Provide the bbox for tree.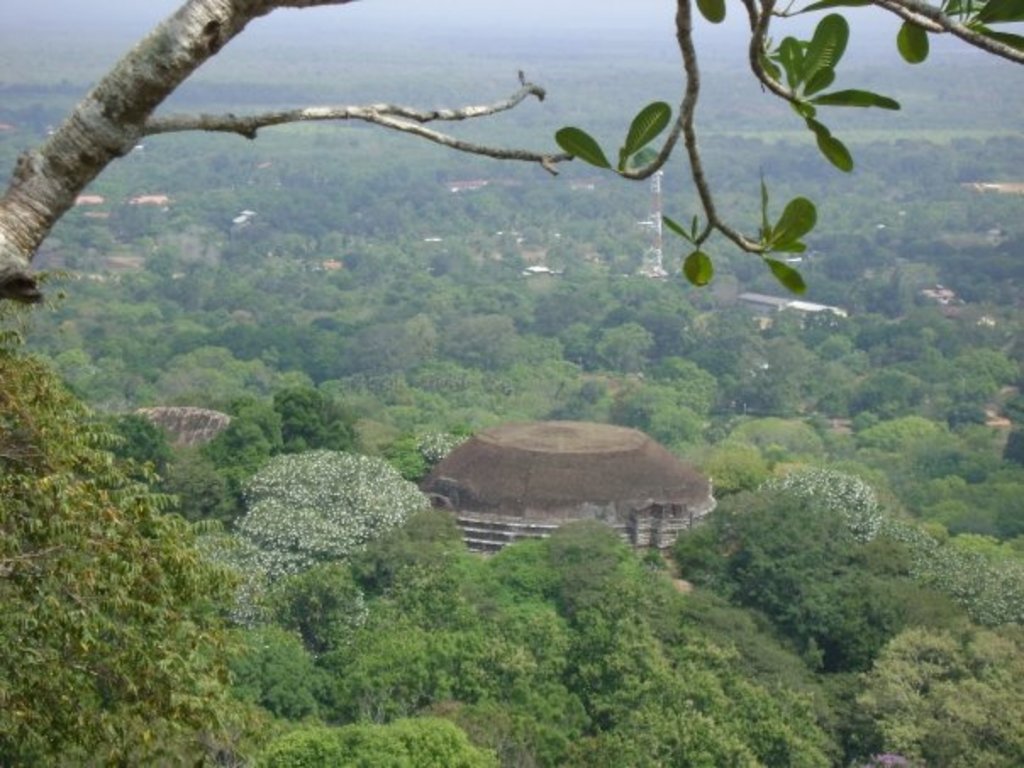
<bbox>368, 314, 429, 361</bbox>.
